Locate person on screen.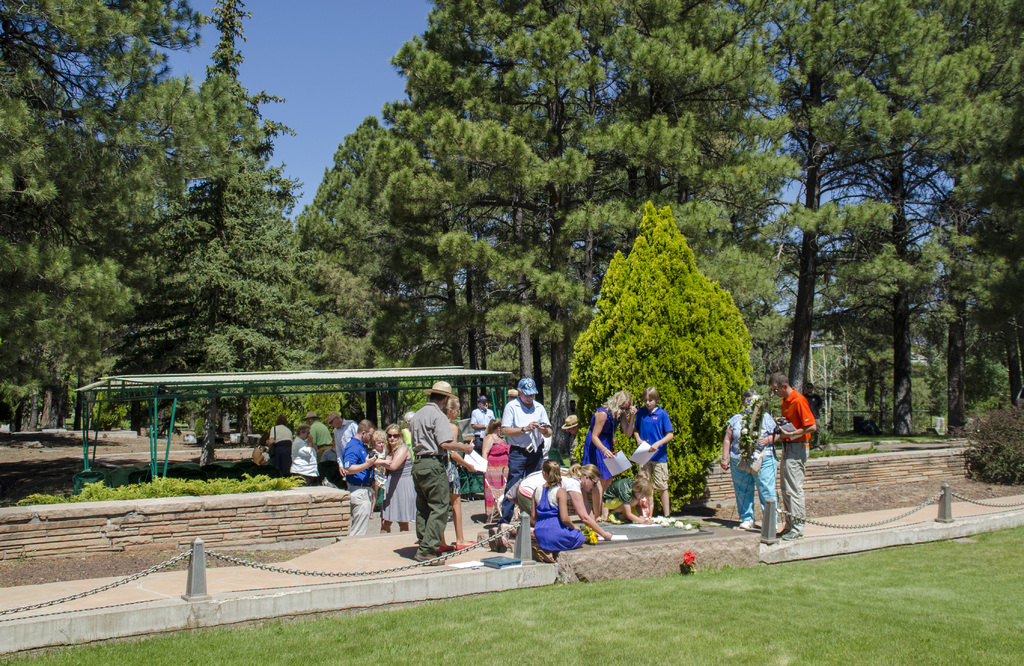
On screen at rect(380, 422, 415, 532).
